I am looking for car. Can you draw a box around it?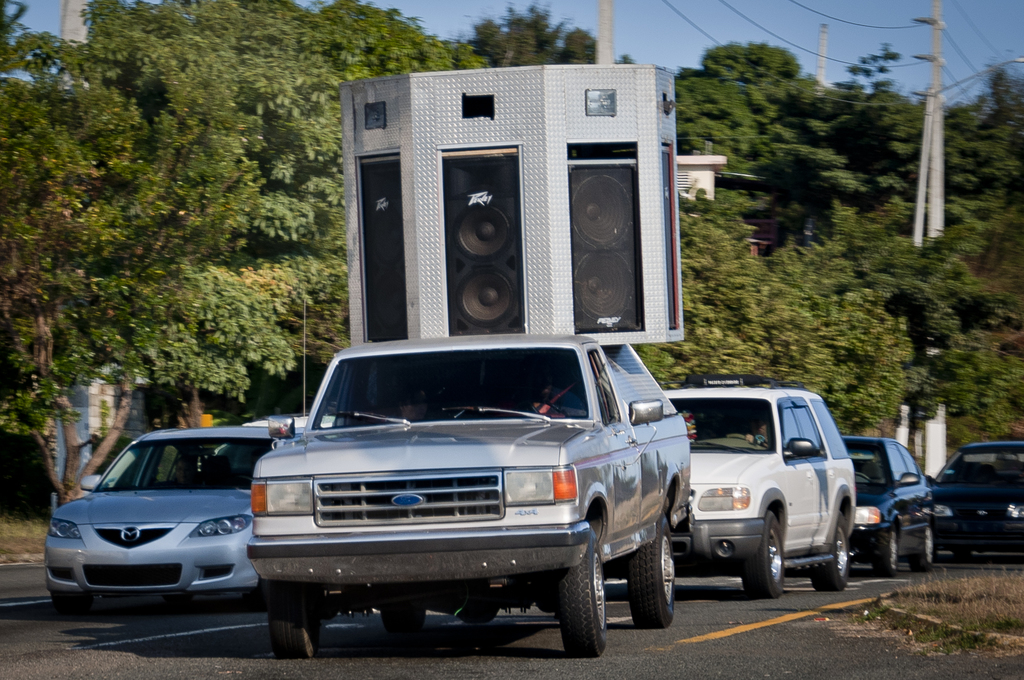
Sure, the bounding box is box(838, 430, 931, 572).
